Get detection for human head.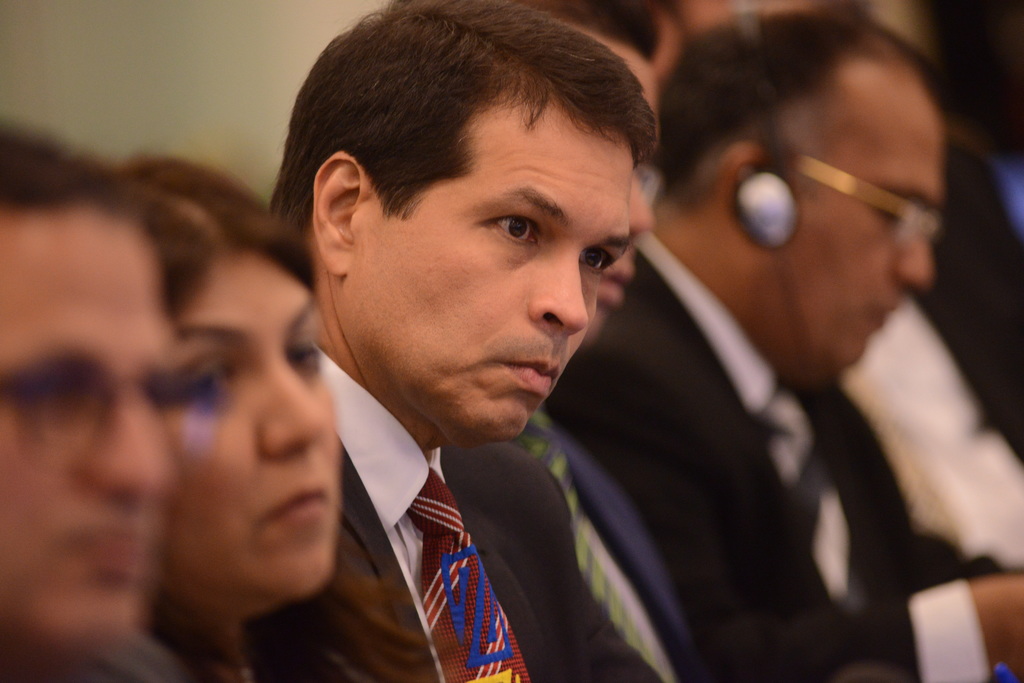
Detection: left=113, top=152, right=347, bottom=596.
